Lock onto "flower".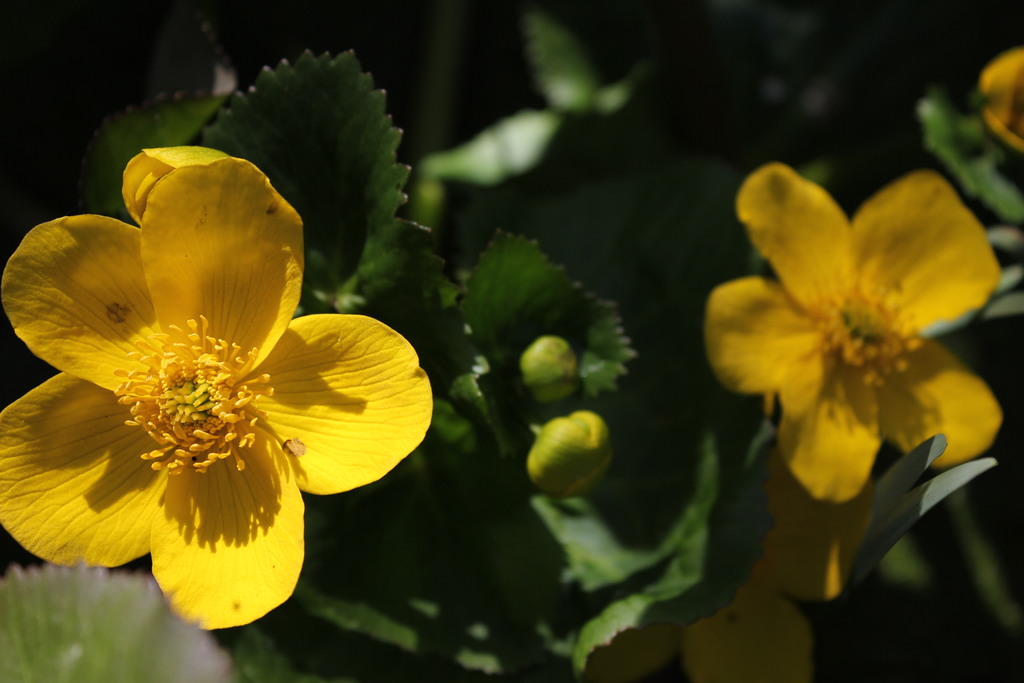
Locked: <box>984,47,1023,143</box>.
